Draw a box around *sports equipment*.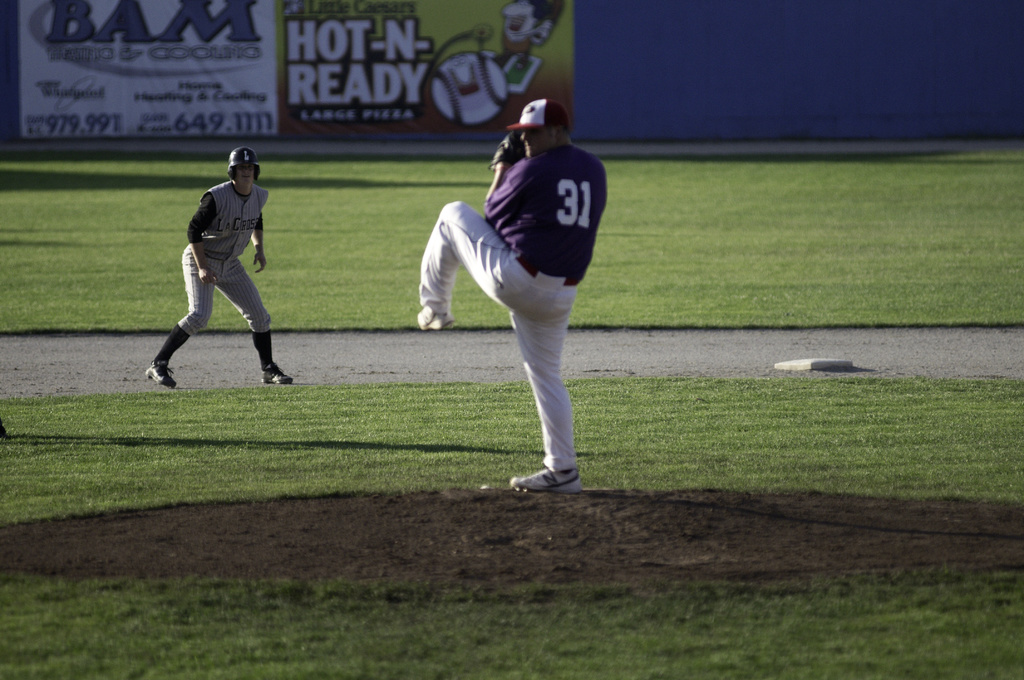
(225,141,260,182).
